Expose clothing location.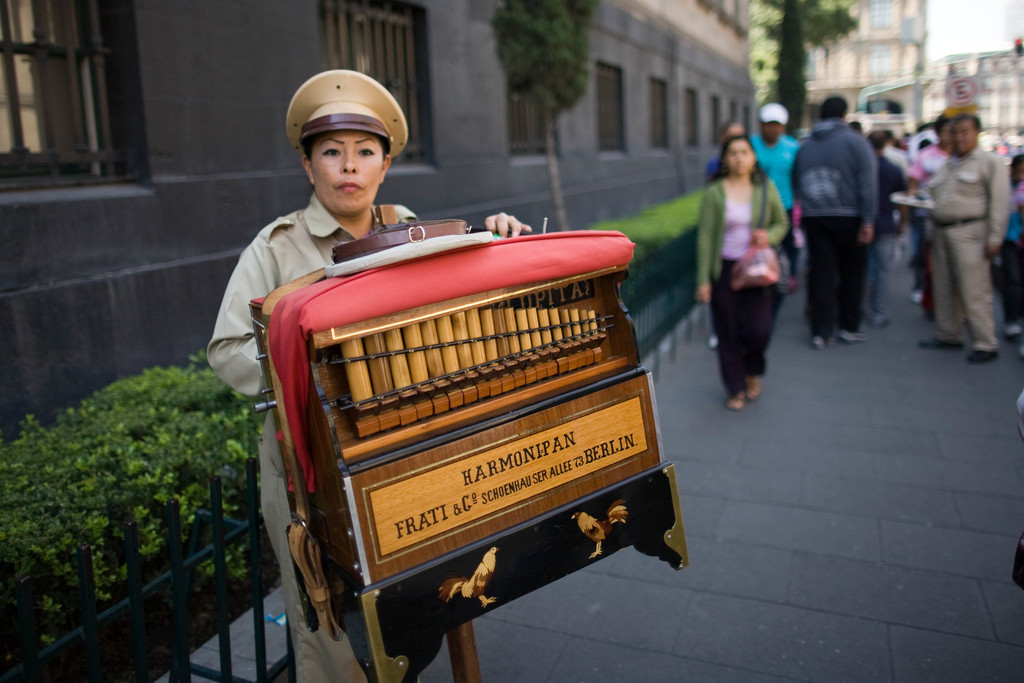
Exposed at region(797, 125, 884, 233).
